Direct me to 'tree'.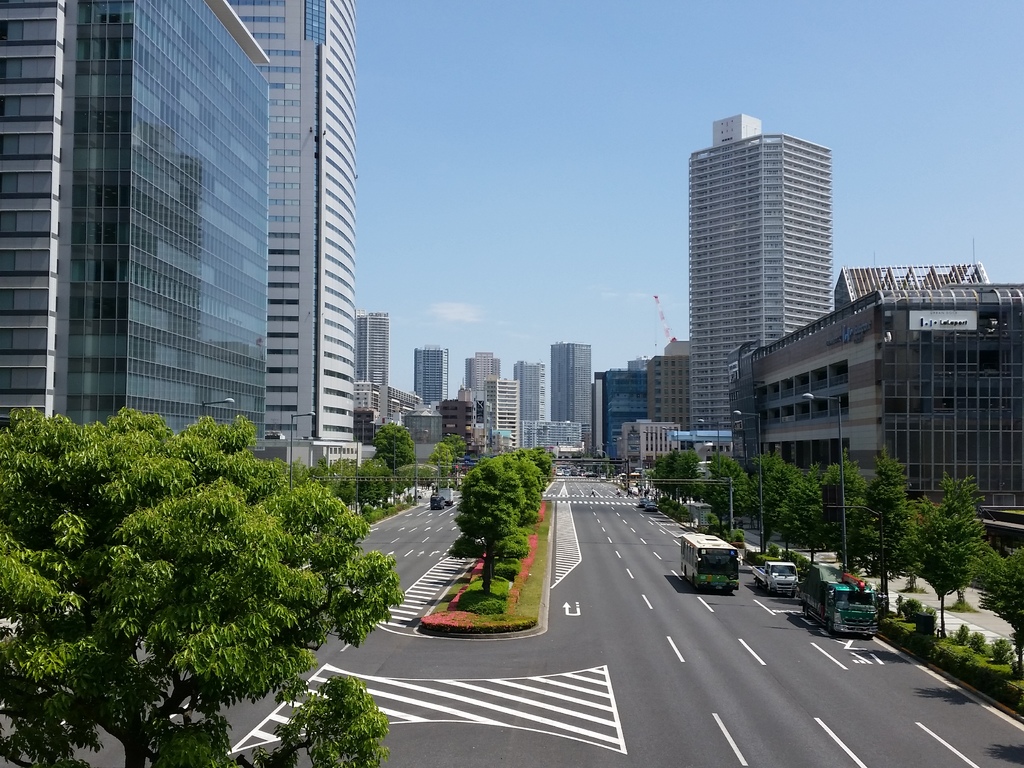
Direction: bbox=[17, 382, 388, 733].
